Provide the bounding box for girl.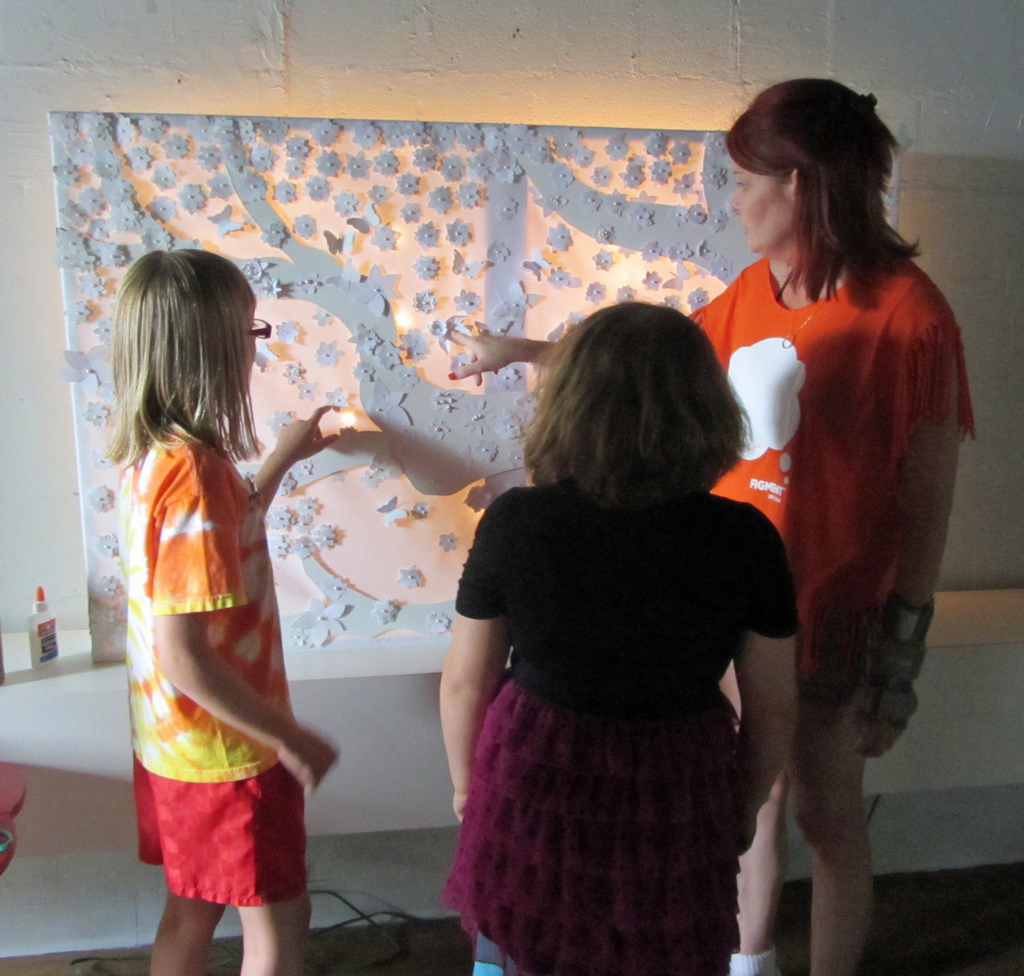
438 78 987 975.
